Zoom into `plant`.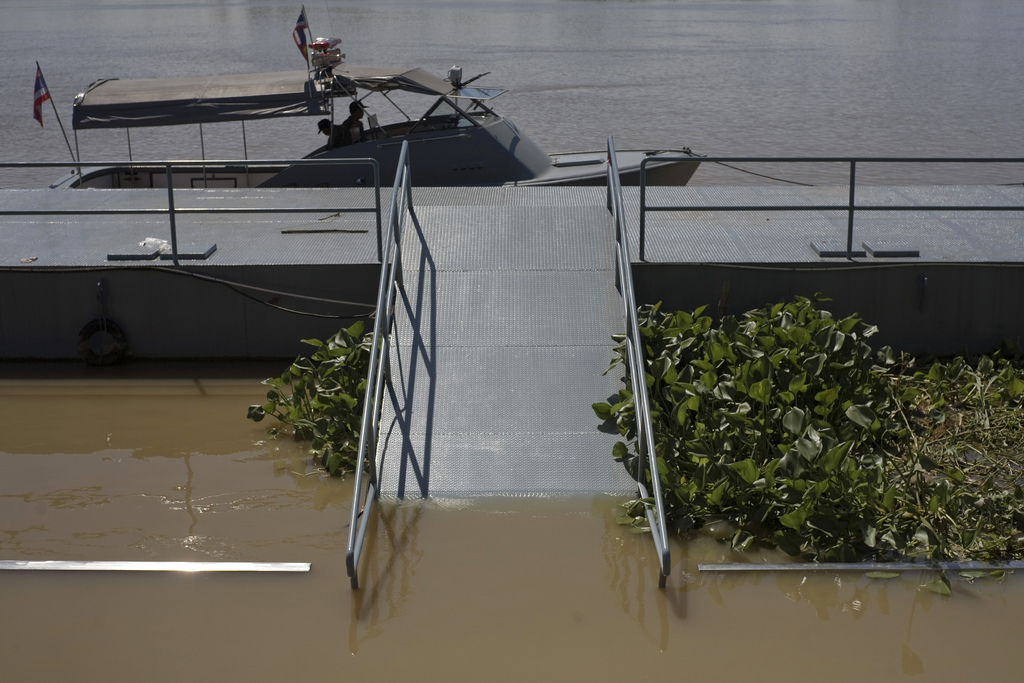
Zoom target: detection(630, 251, 1000, 603).
